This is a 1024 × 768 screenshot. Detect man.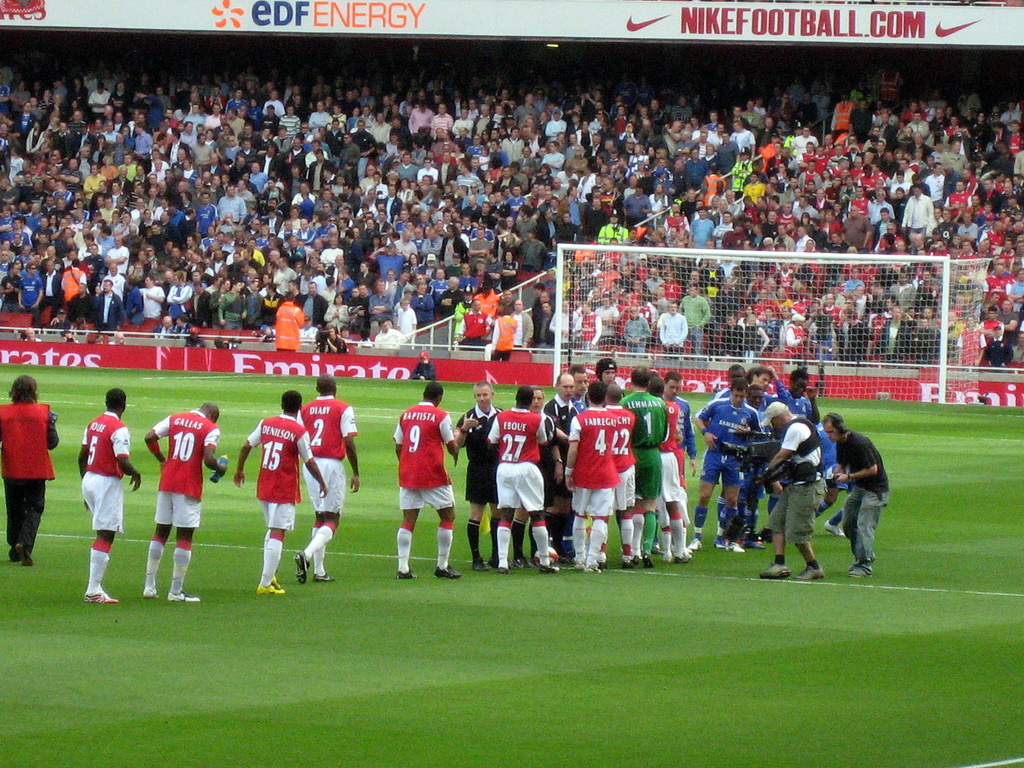
230, 387, 332, 597.
